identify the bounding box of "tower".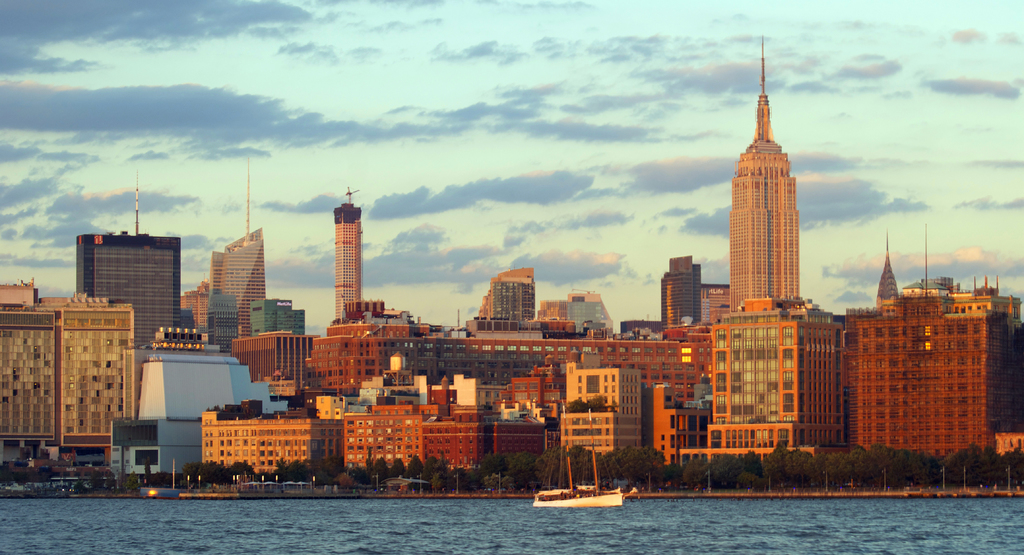
(left=71, top=163, right=179, bottom=351).
